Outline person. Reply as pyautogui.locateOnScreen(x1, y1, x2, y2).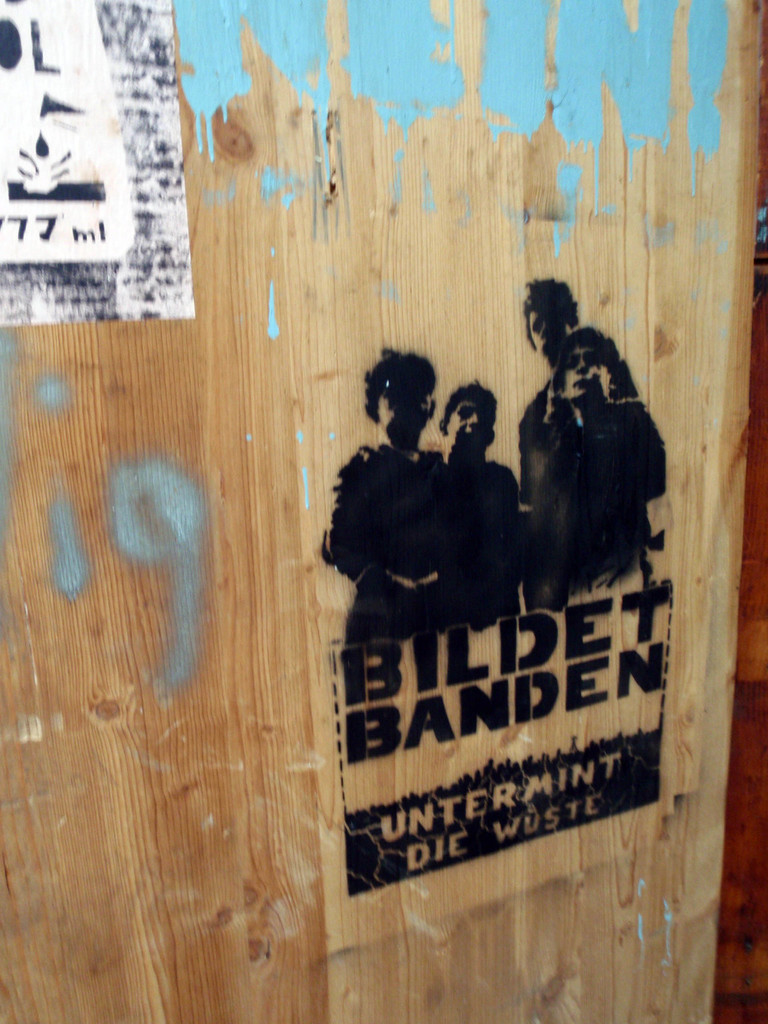
pyautogui.locateOnScreen(317, 351, 467, 652).
